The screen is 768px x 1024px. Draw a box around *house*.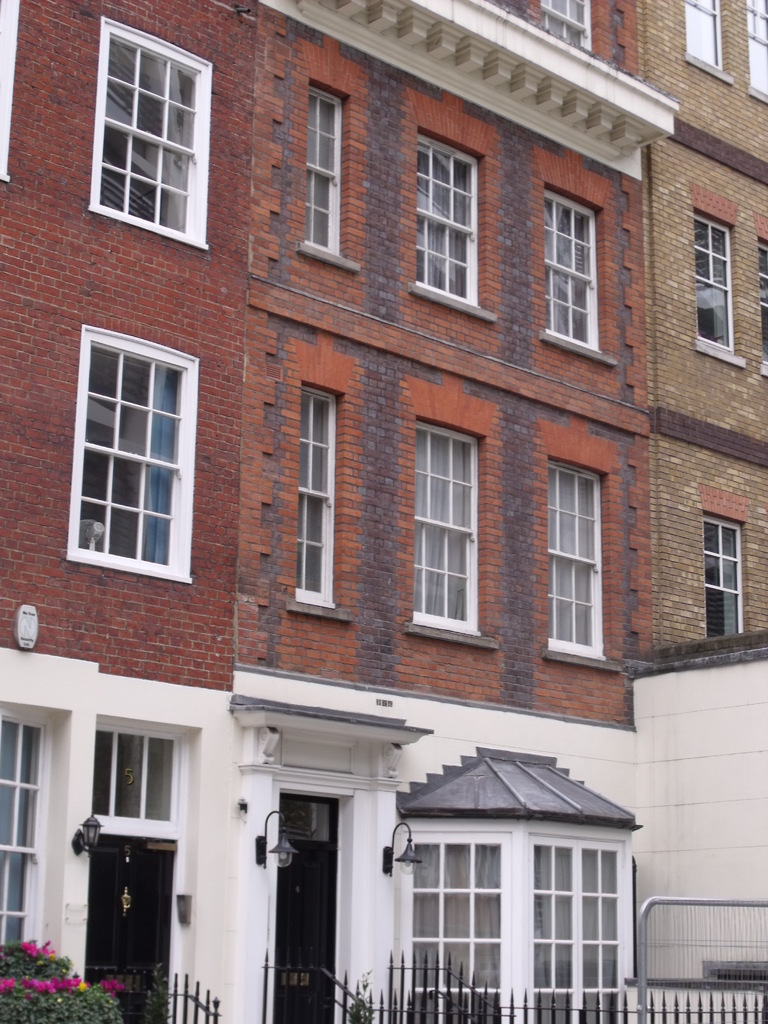
0, 0, 268, 1023.
